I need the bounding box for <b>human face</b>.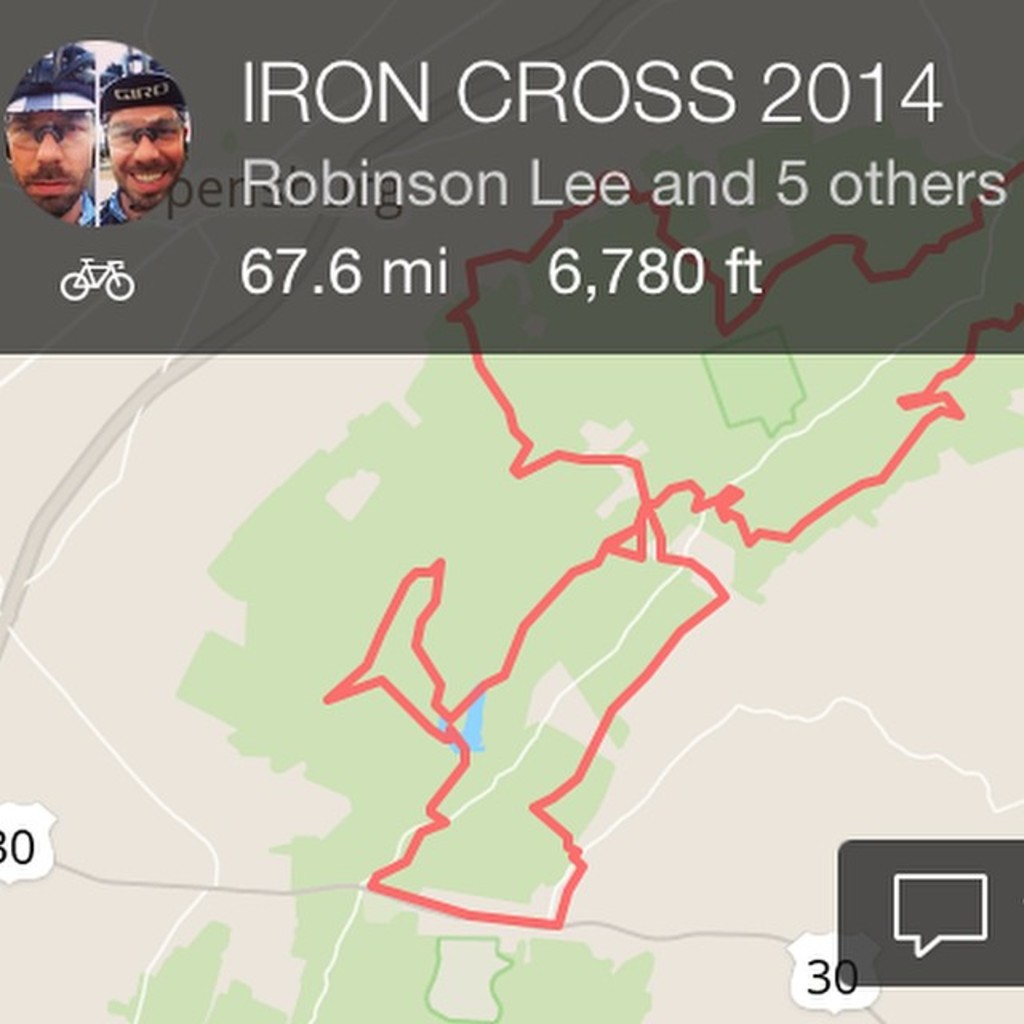
Here it is: [0,107,94,224].
